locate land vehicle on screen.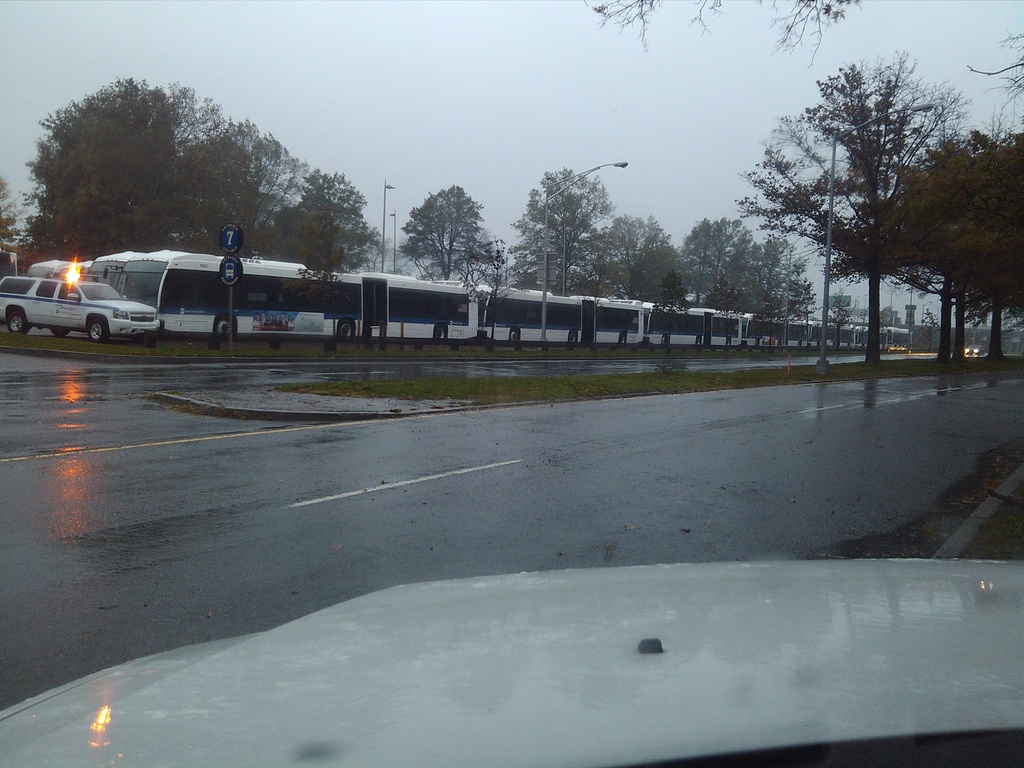
On screen at bbox(0, 563, 1023, 767).
